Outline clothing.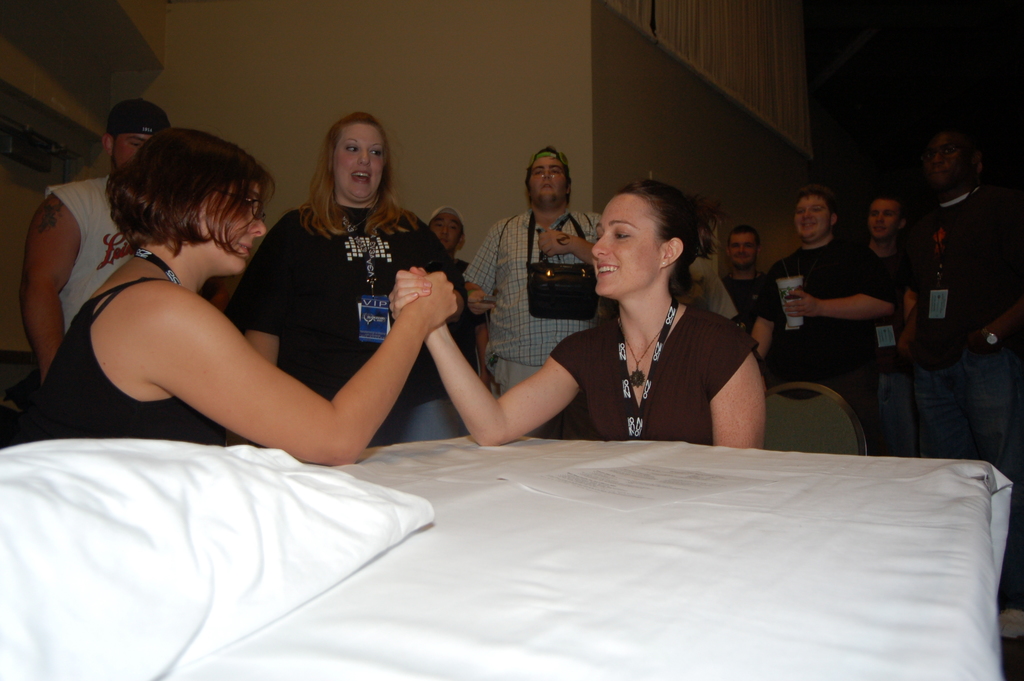
Outline: BBox(723, 270, 788, 330).
